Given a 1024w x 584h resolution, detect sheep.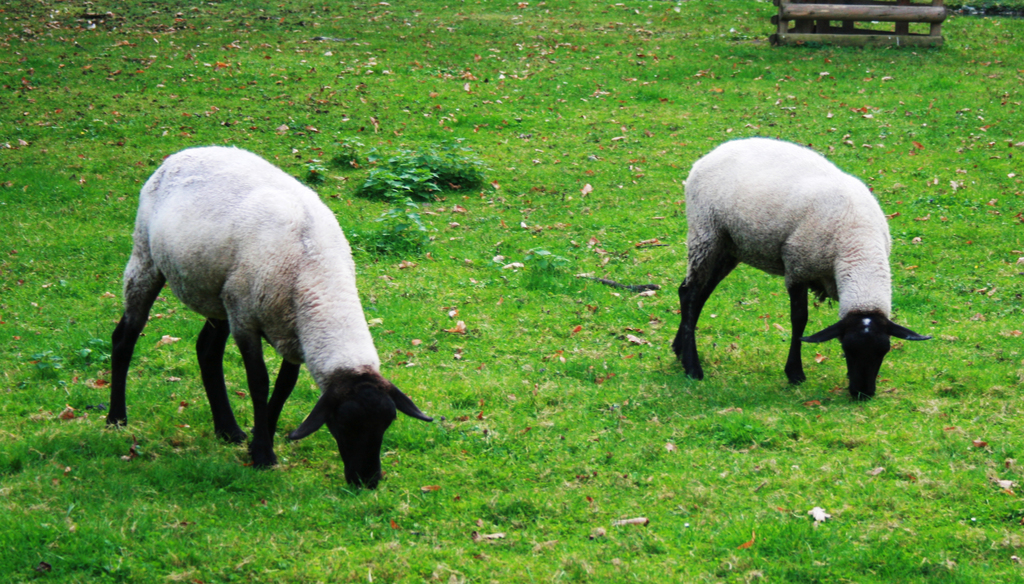
(110, 142, 435, 489).
